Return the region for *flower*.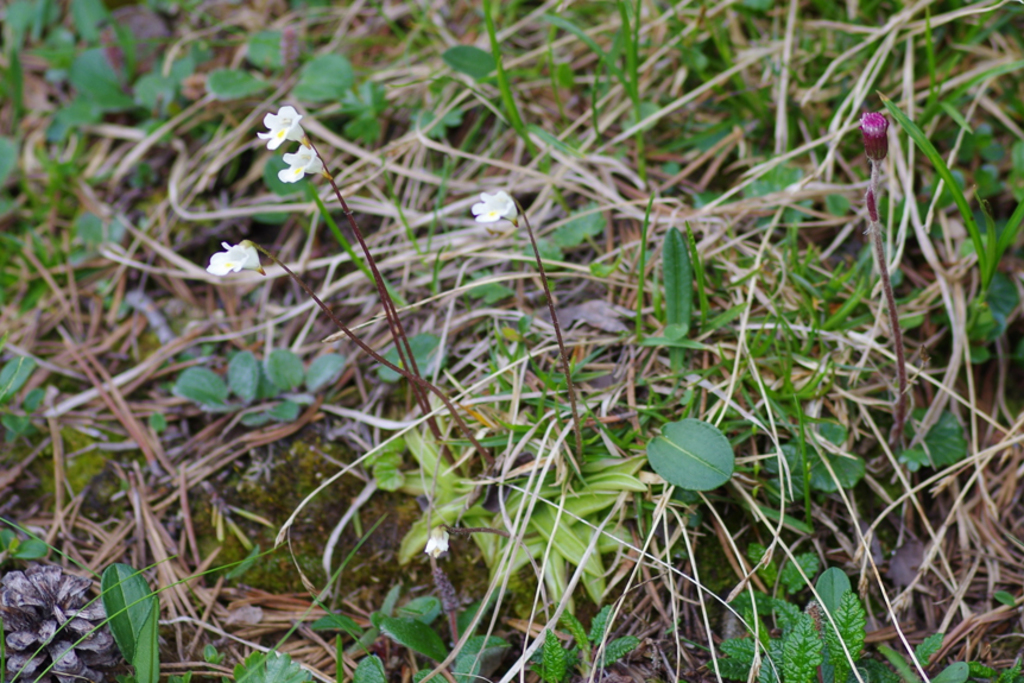
209, 239, 267, 271.
